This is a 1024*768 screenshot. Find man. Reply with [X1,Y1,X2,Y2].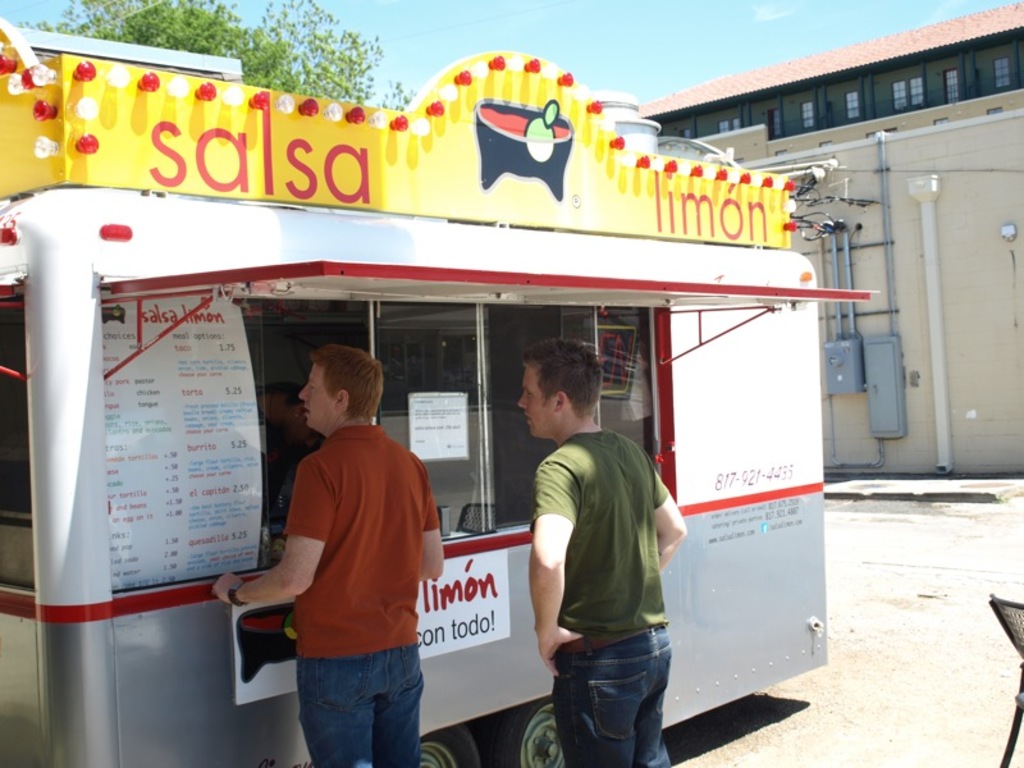
[518,340,687,767].
